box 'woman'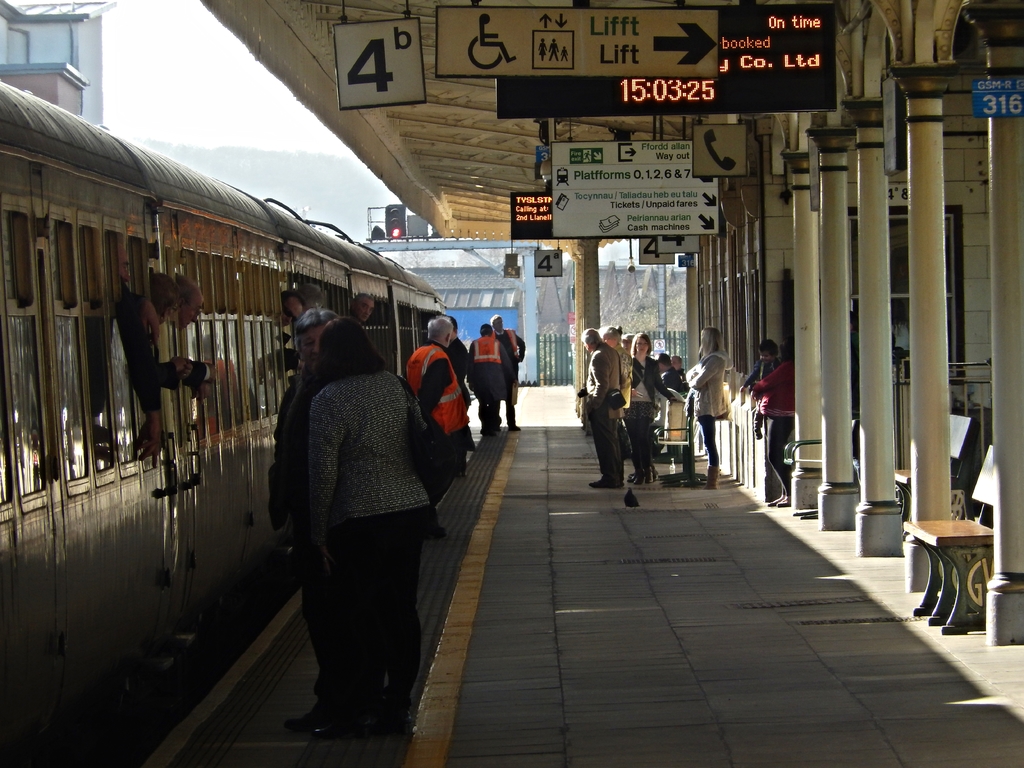
258, 294, 451, 748
